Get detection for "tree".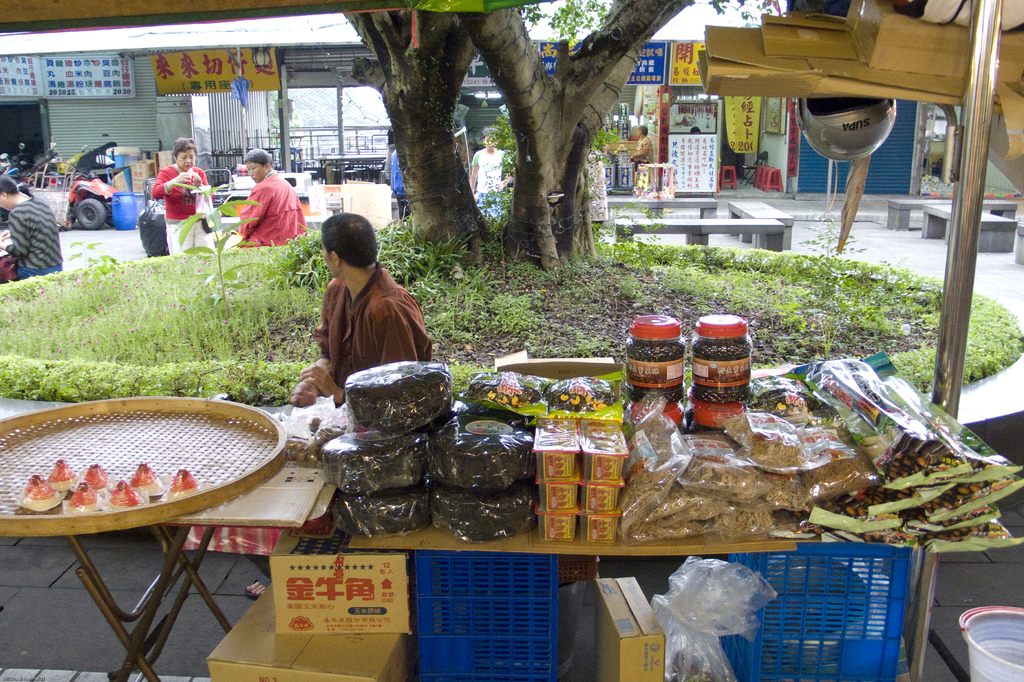
Detection: locate(340, 0, 477, 259).
